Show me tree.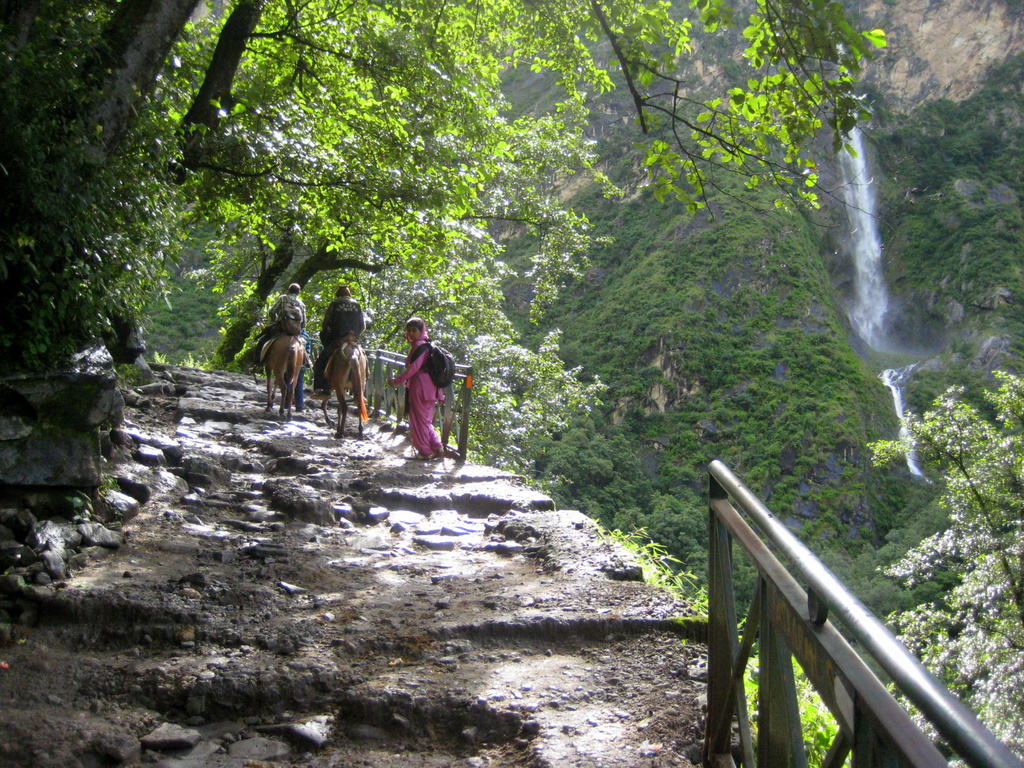
tree is here: x1=867, y1=373, x2=1023, y2=767.
